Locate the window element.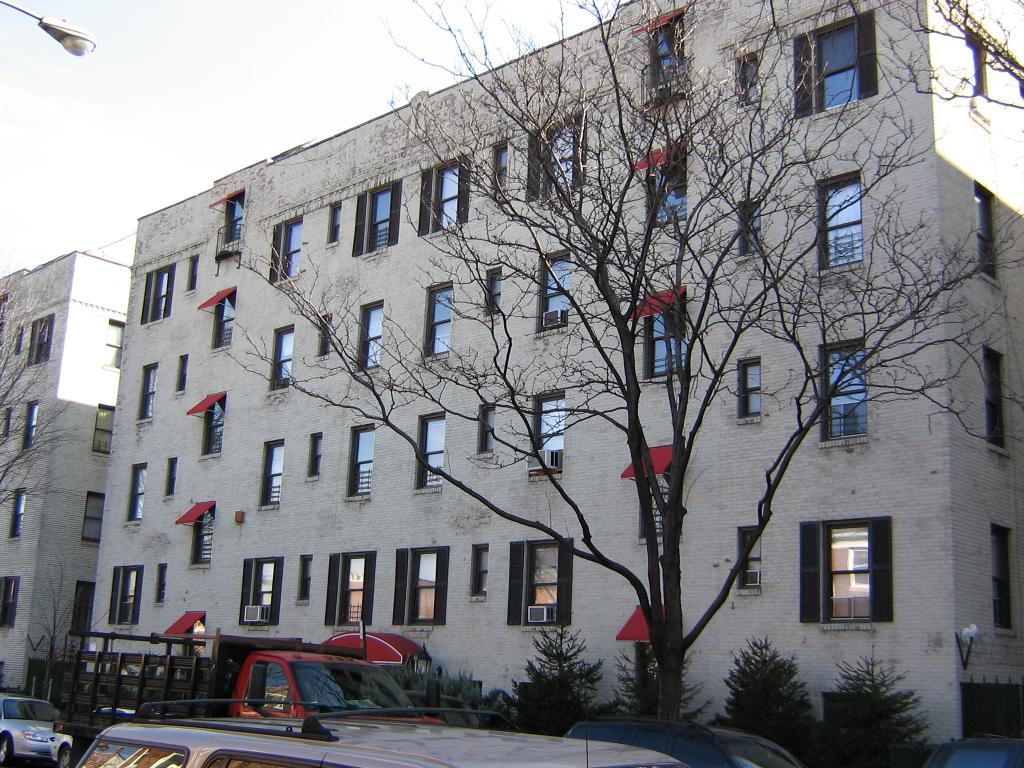
Element bbox: Rect(212, 287, 238, 351).
